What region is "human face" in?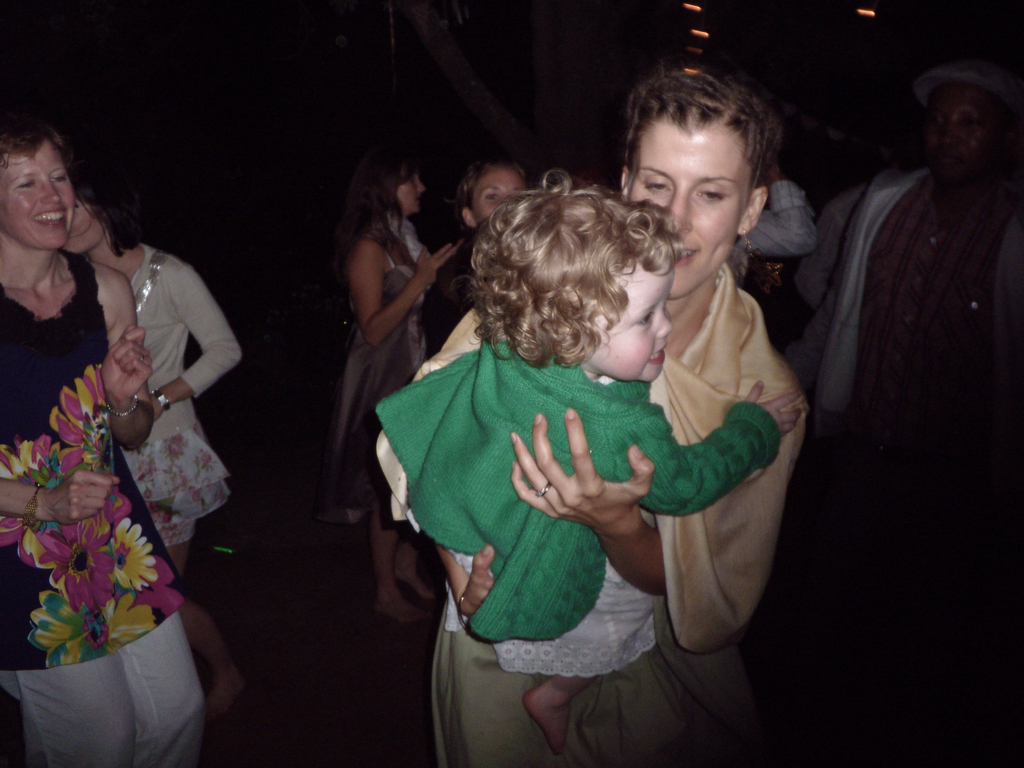
box(628, 115, 753, 298).
